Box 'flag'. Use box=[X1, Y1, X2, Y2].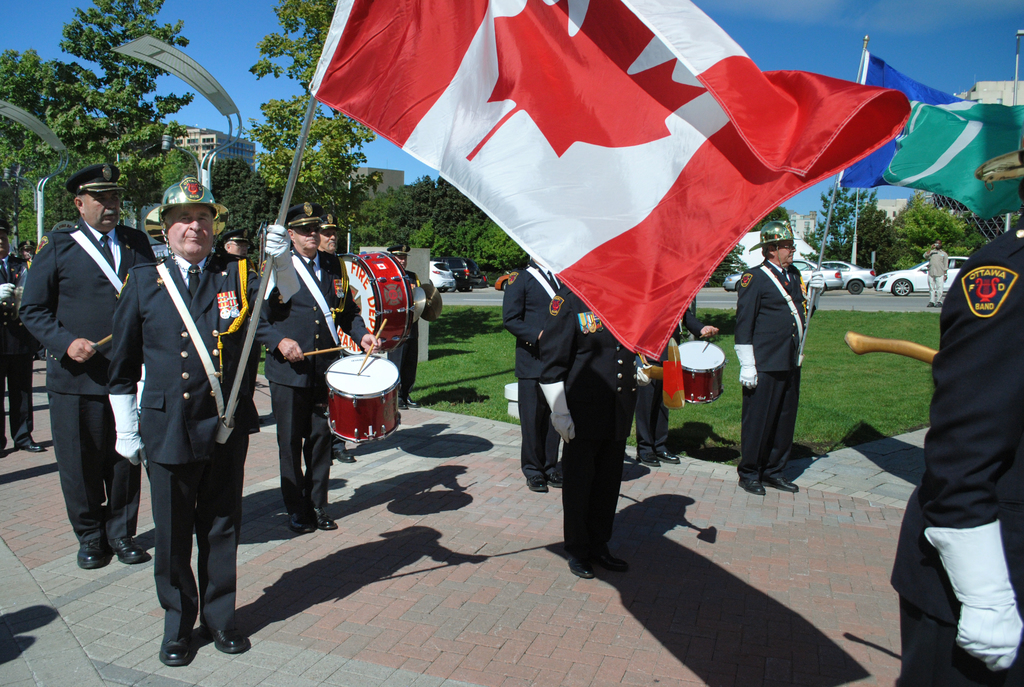
box=[840, 55, 1023, 220].
